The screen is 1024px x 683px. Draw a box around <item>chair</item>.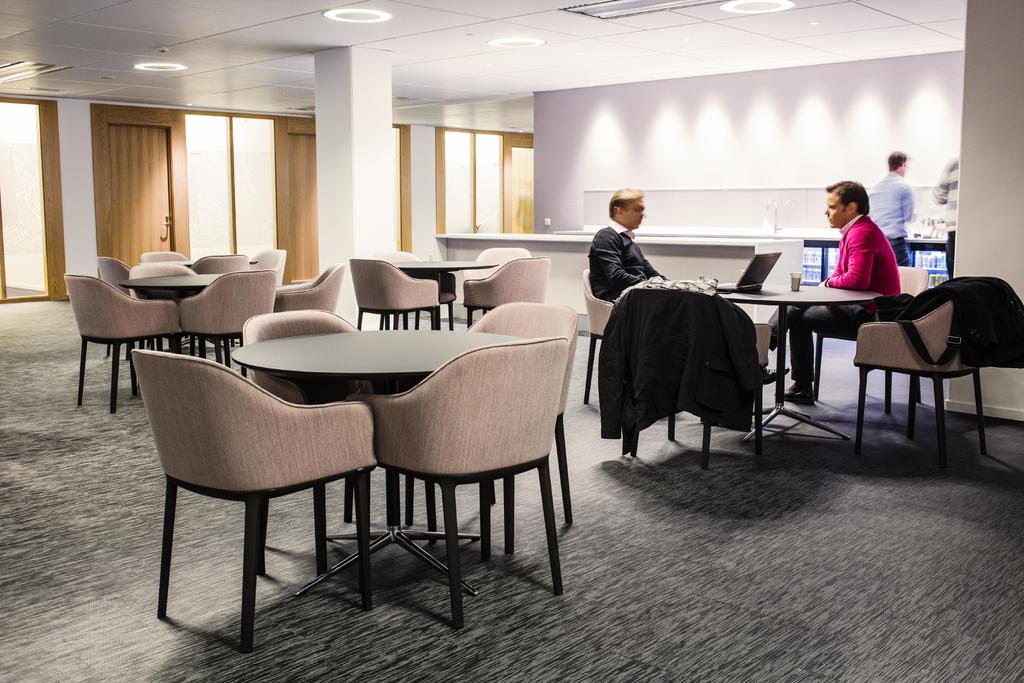
bbox(455, 236, 519, 323).
